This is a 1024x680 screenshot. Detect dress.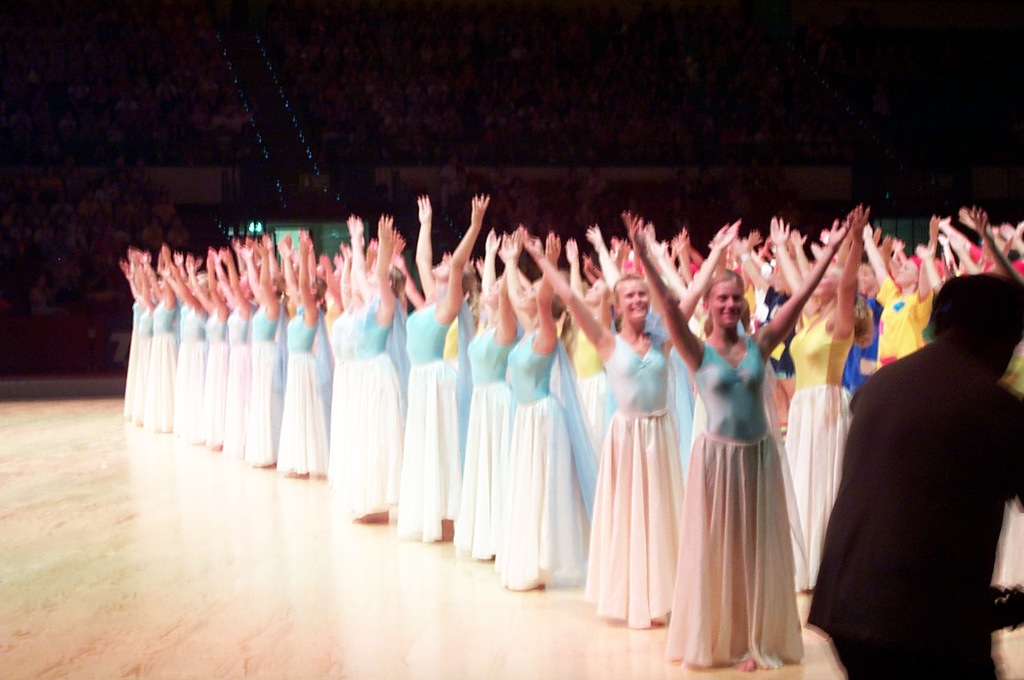
bbox=[660, 333, 805, 670].
